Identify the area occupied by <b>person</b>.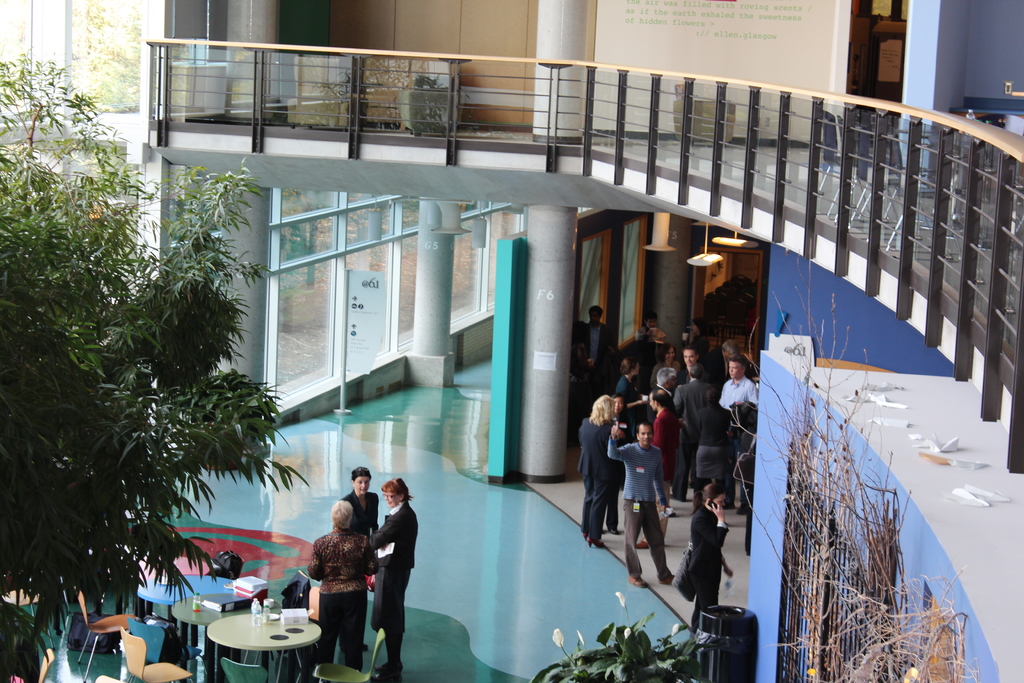
Area: (x1=337, y1=464, x2=385, y2=541).
